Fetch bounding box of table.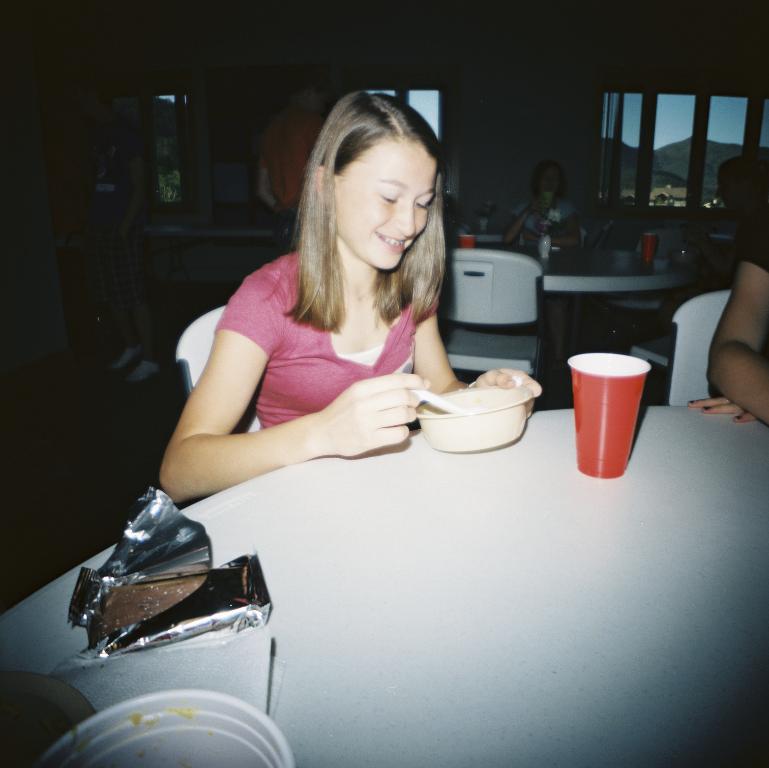
Bbox: 460,228,721,392.
